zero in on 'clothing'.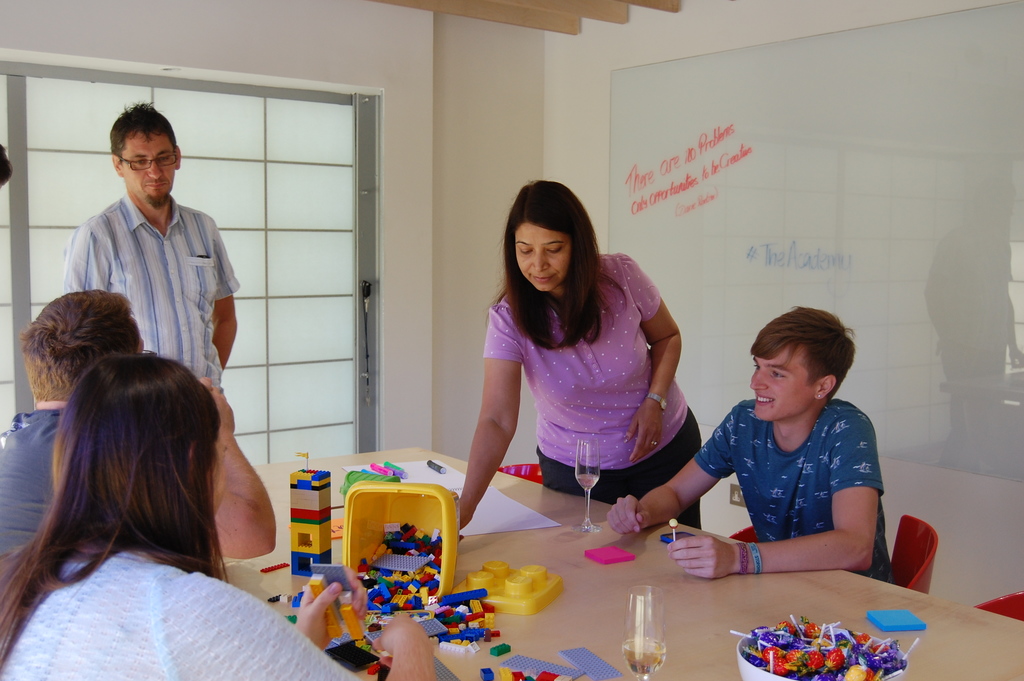
Zeroed in: BBox(684, 382, 890, 578).
